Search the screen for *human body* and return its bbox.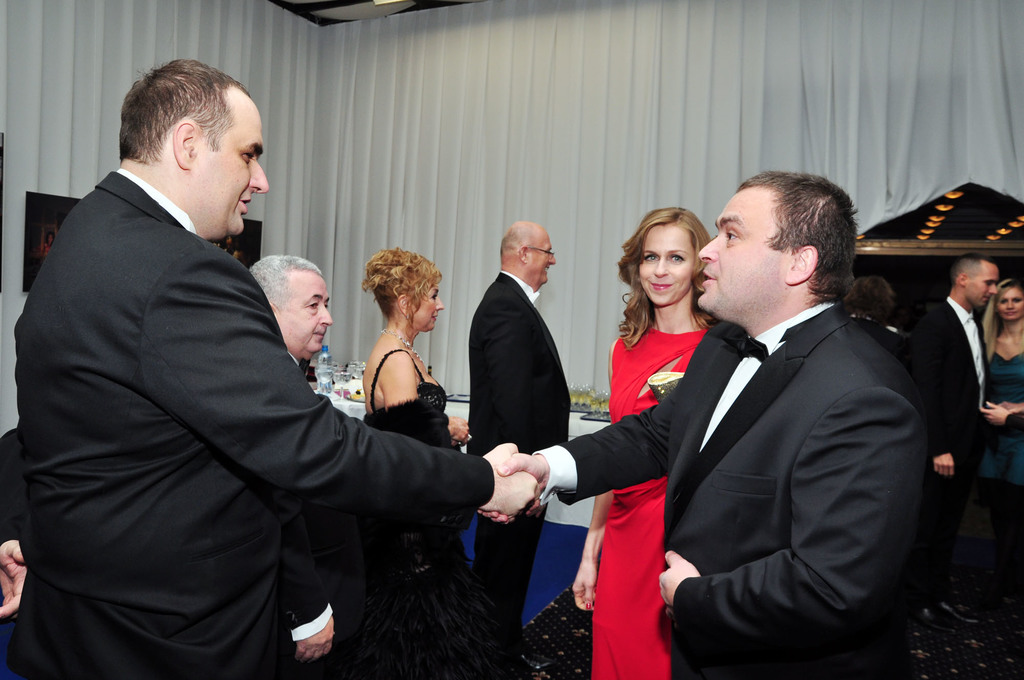
Found: 842:274:919:382.
